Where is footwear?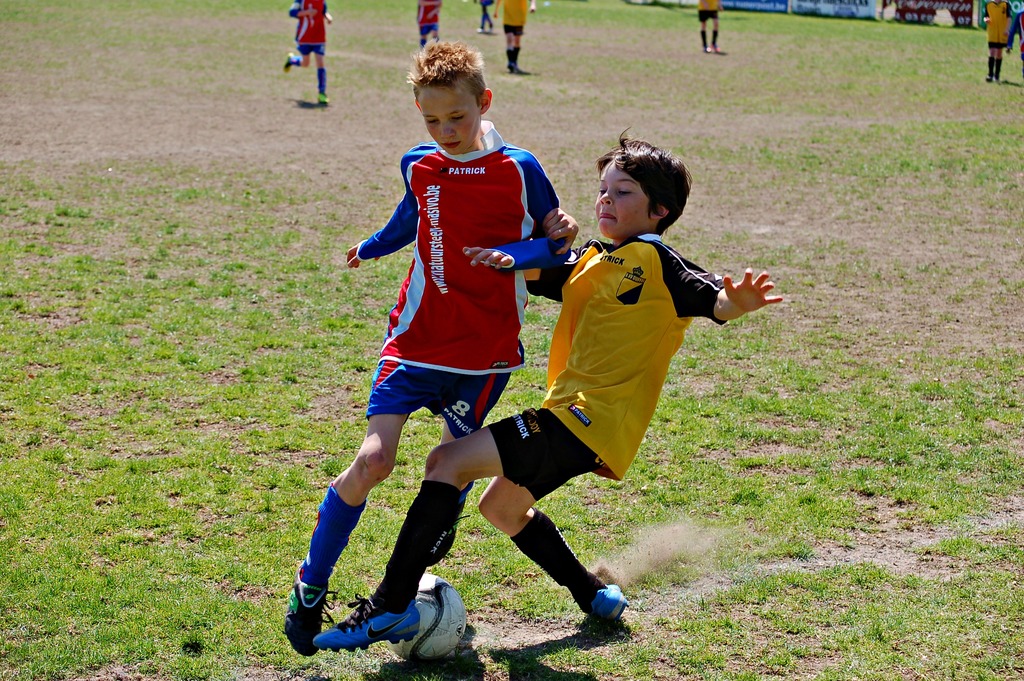
[717, 46, 726, 54].
